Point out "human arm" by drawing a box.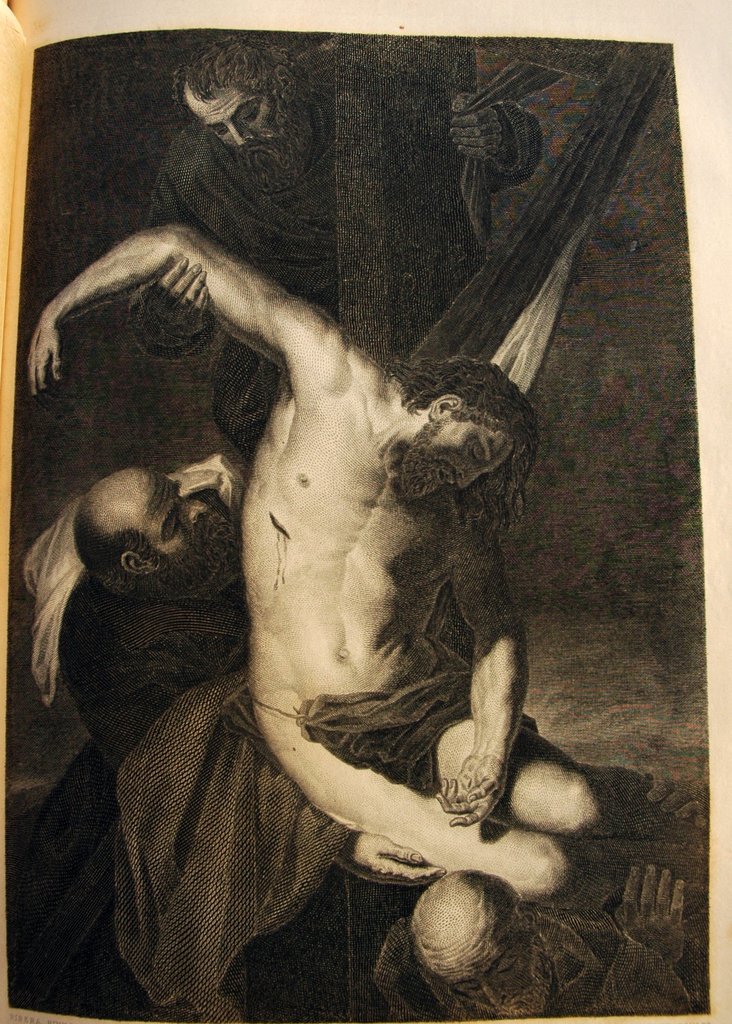
448/99/551/200.
